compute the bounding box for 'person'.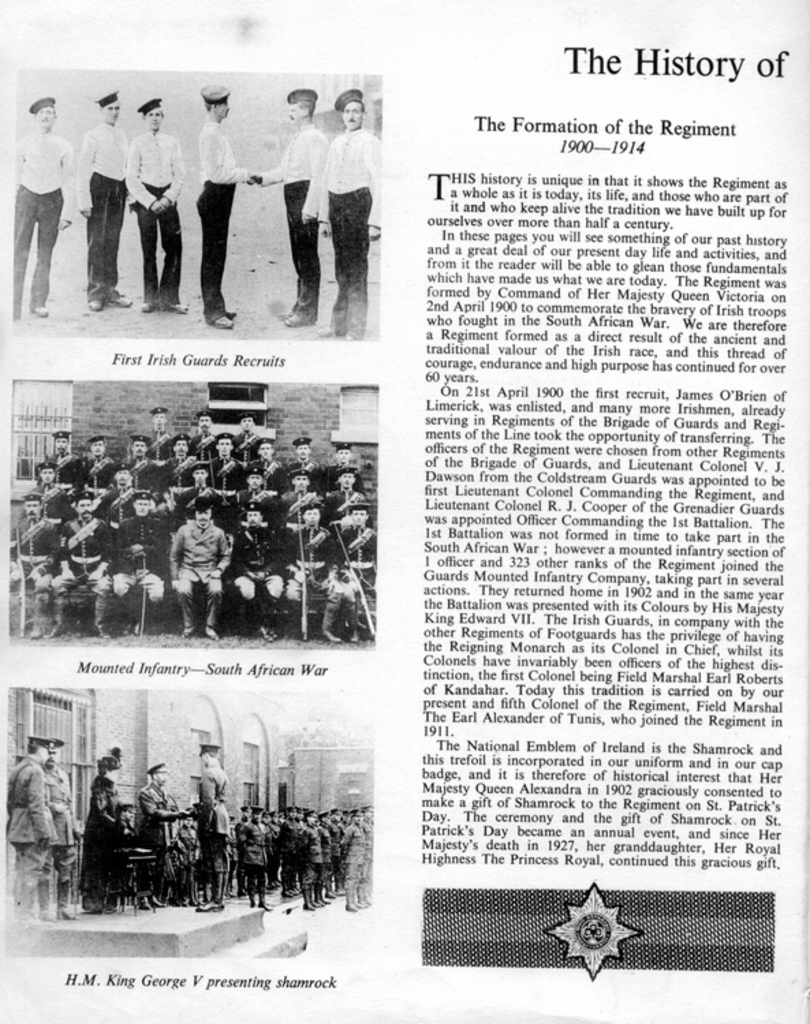
bbox=[326, 442, 370, 493].
